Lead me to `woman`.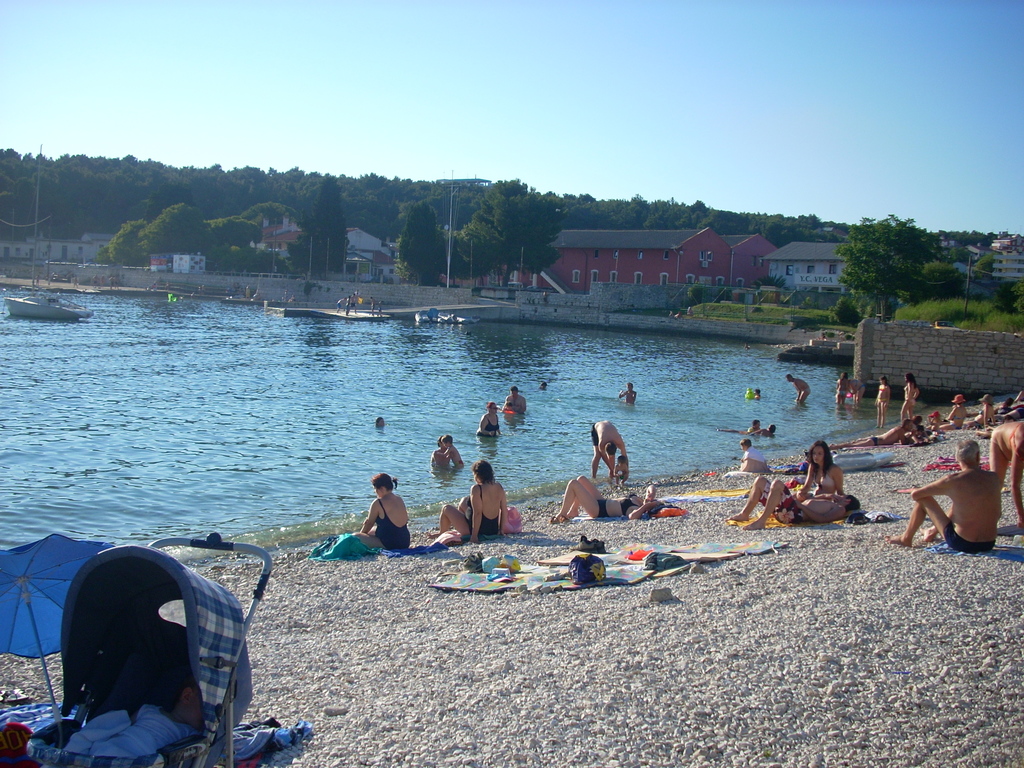
Lead to select_region(940, 395, 965, 433).
